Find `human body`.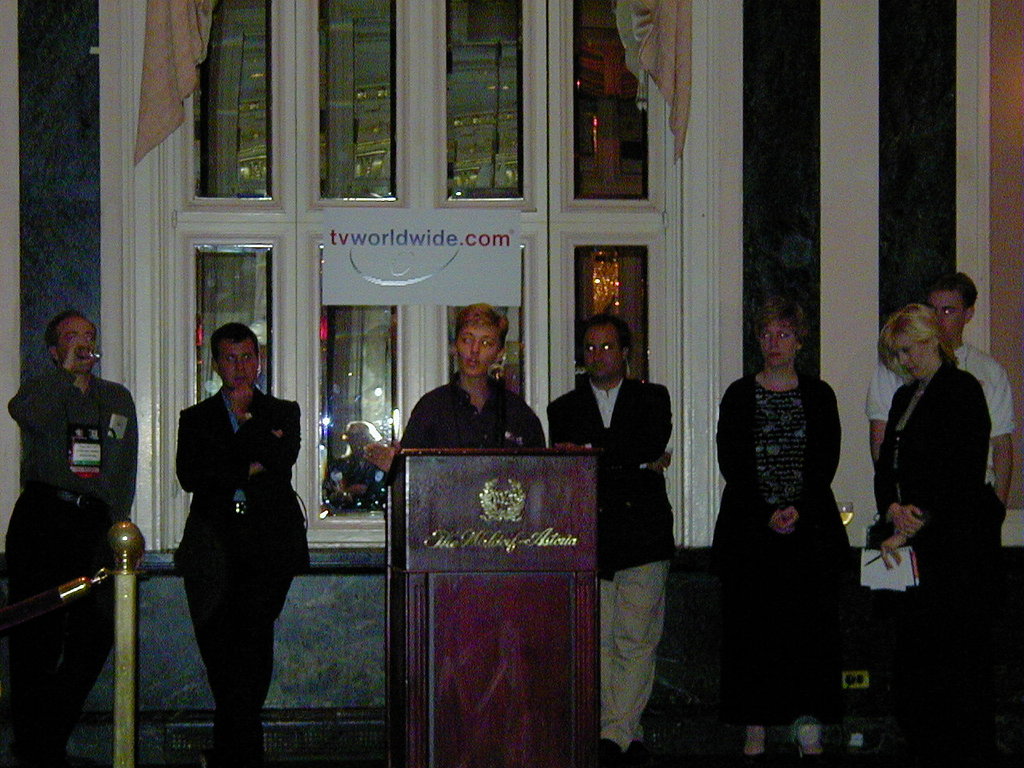
region(547, 318, 683, 767).
